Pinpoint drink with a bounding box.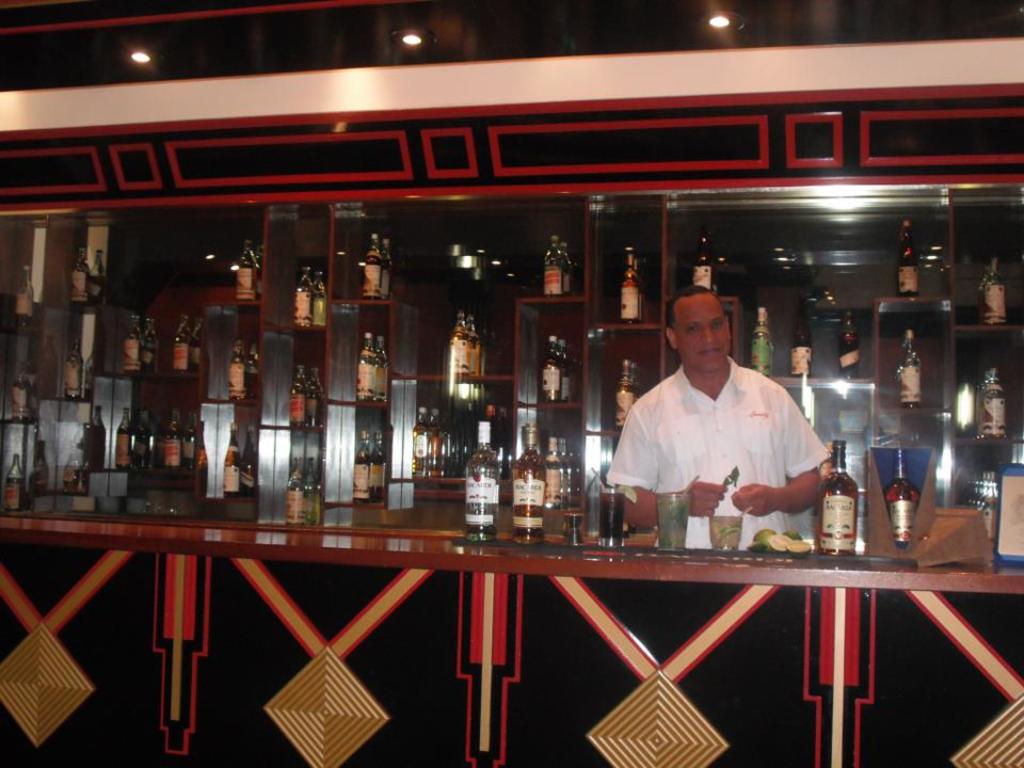
bbox(71, 244, 87, 308).
